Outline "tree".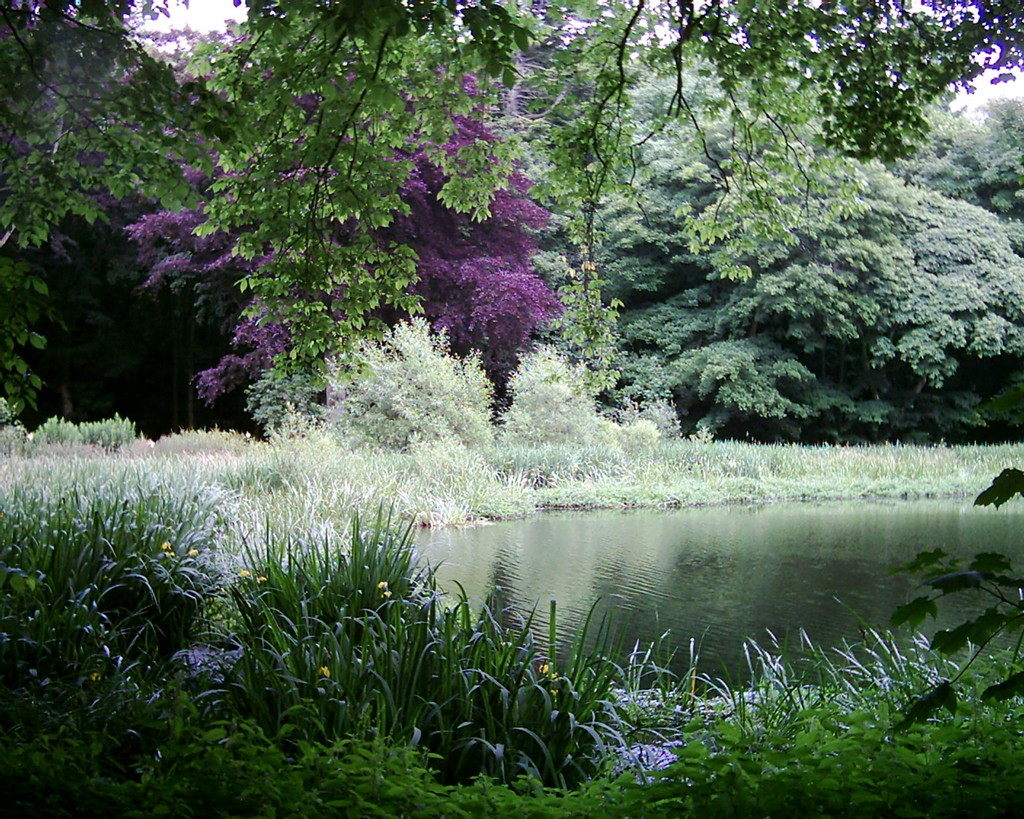
Outline: x1=0, y1=0, x2=1023, y2=391.
